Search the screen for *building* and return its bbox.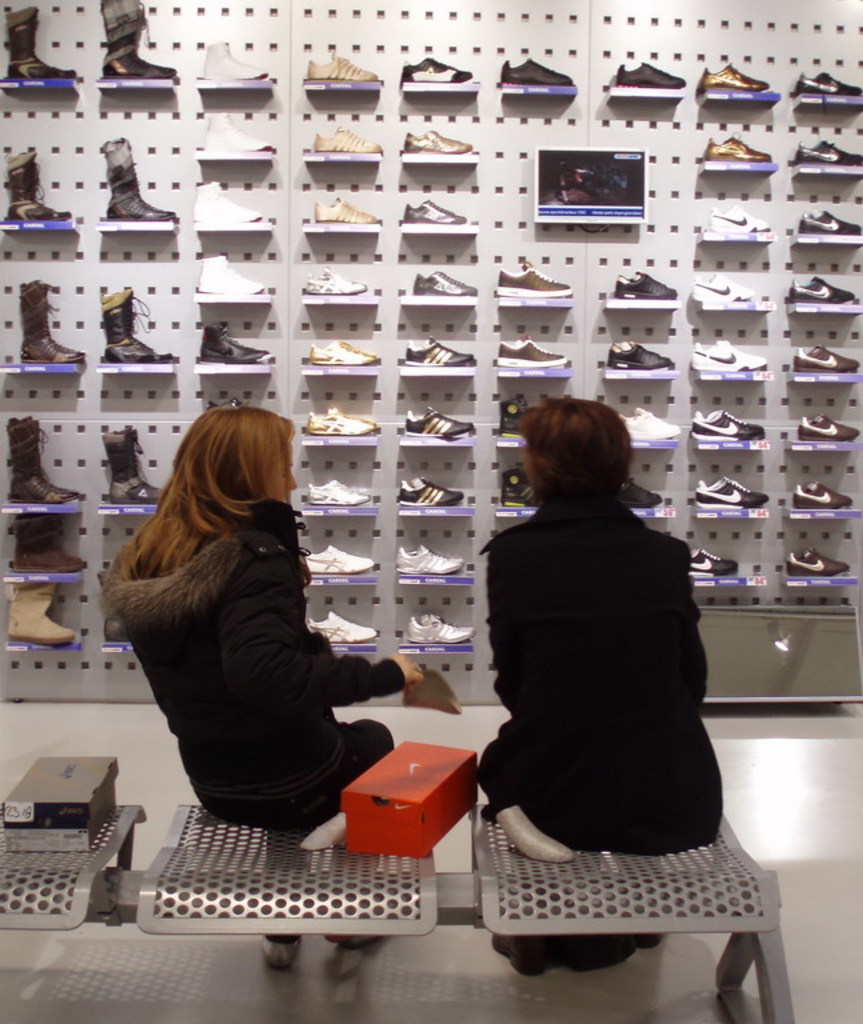
Found: (left=0, top=0, right=862, bottom=1023).
